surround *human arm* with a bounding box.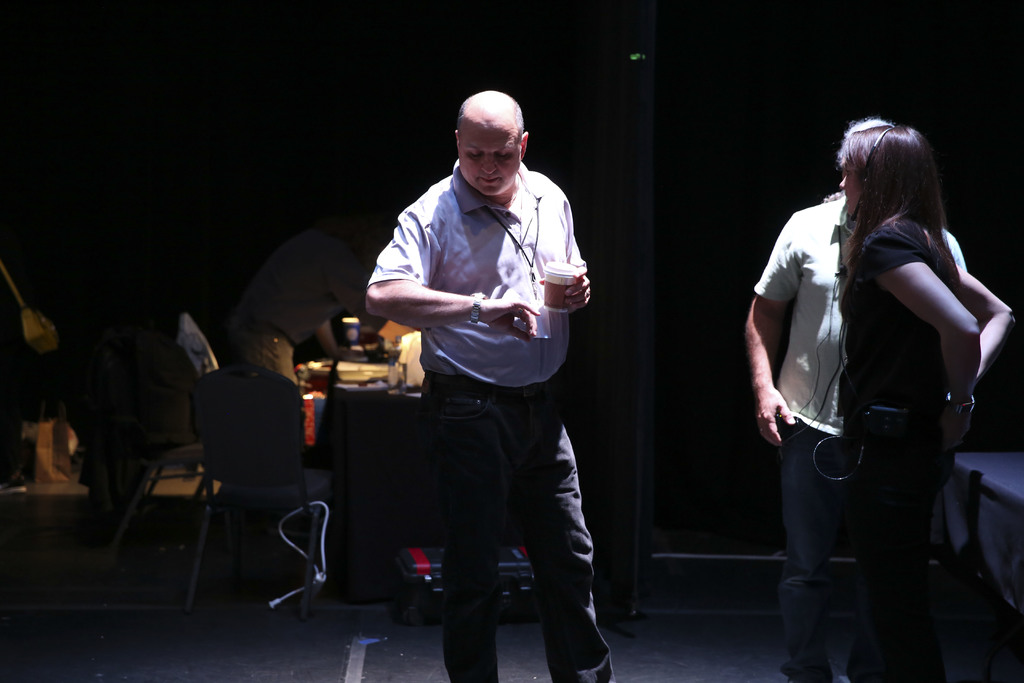
locate(744, 210, 803, 444).
